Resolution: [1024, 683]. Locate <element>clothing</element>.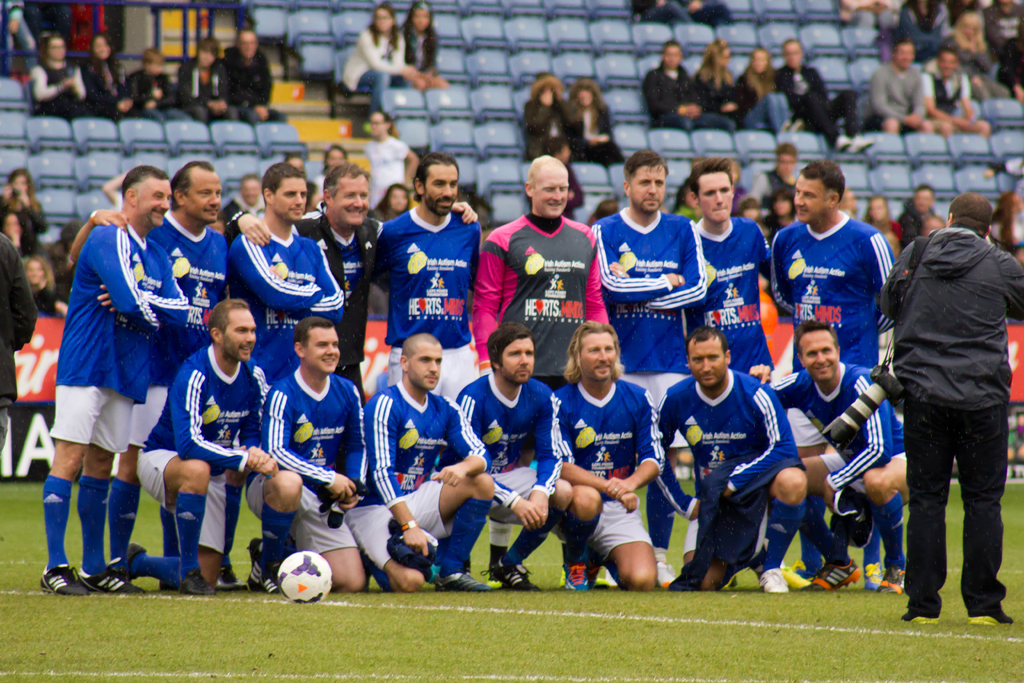
rect(871, 62, 929, 131).
